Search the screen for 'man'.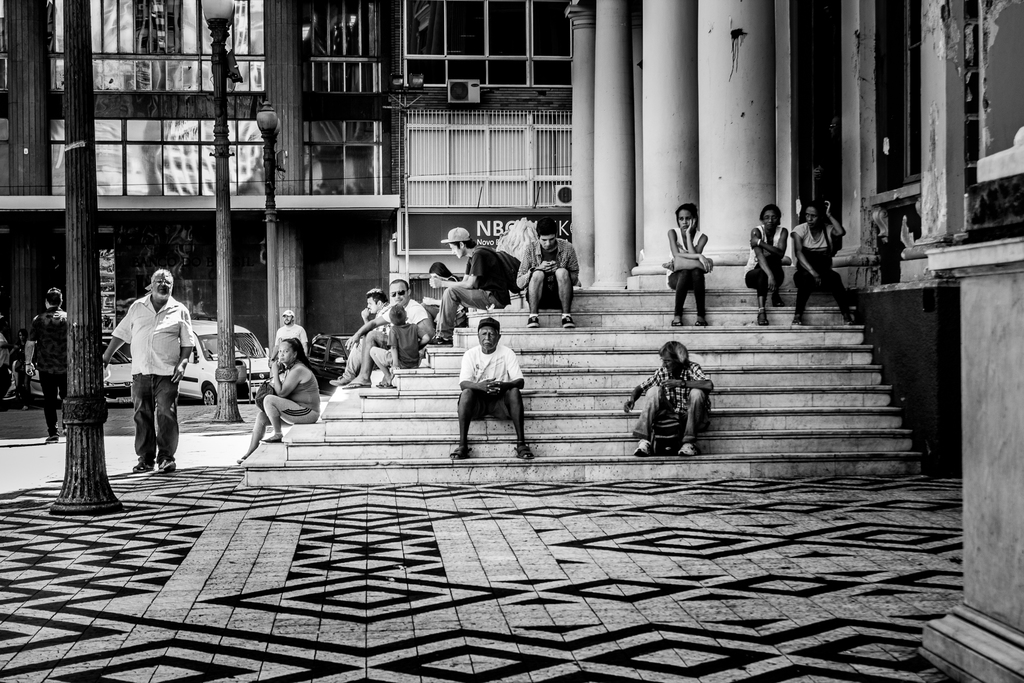
Found at Rect(25, 286, 73, 441).
